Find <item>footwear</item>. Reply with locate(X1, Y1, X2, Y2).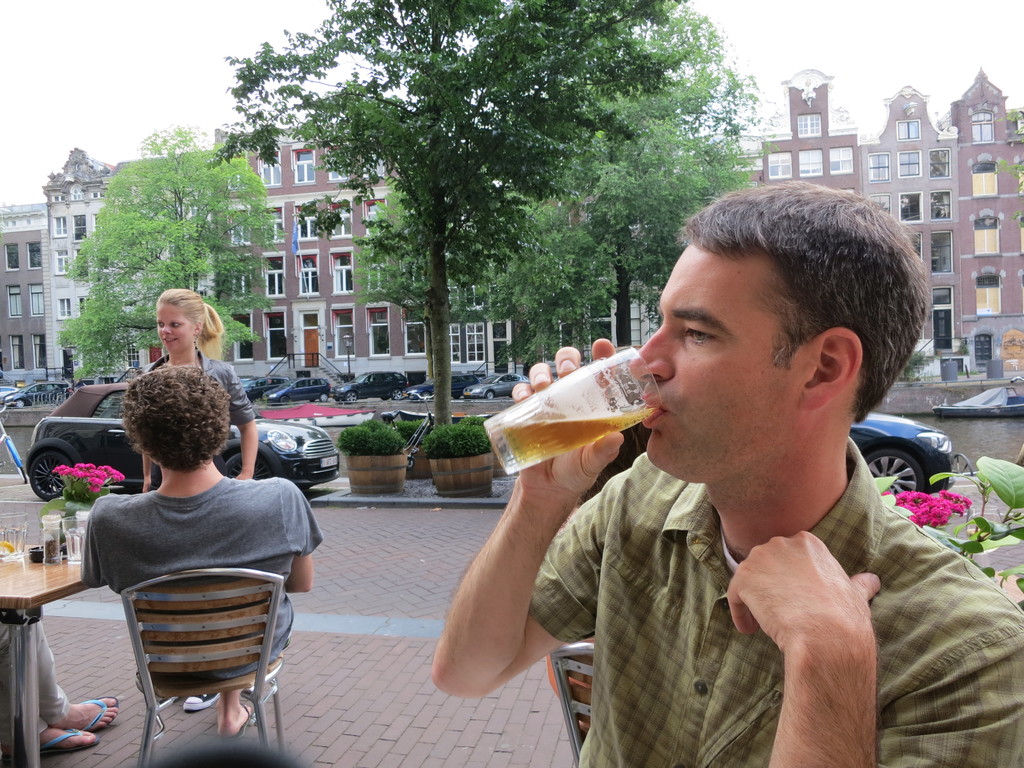
locate(221, 701, 253, 740).
